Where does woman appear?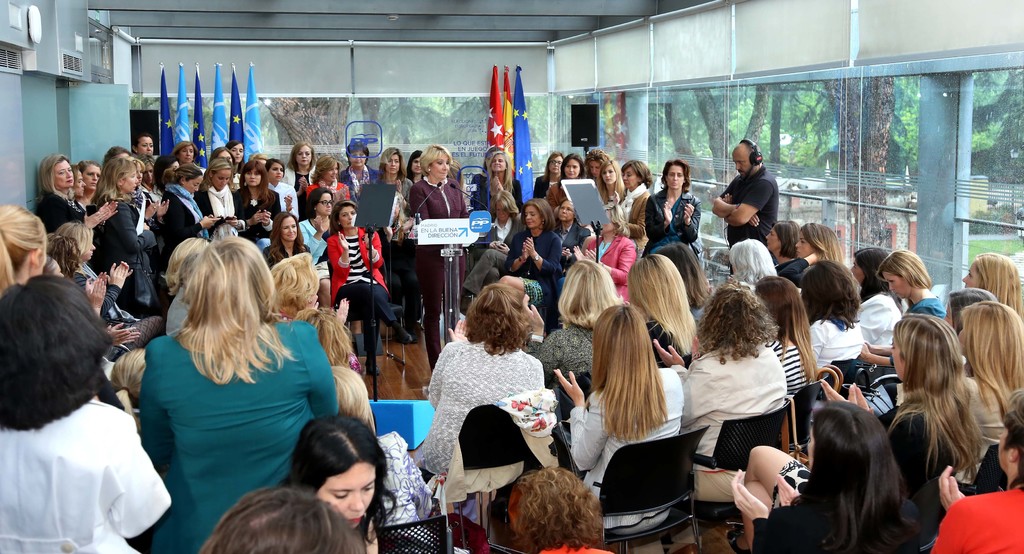
Appears at <region>200, 490, 364, 553</region>.
